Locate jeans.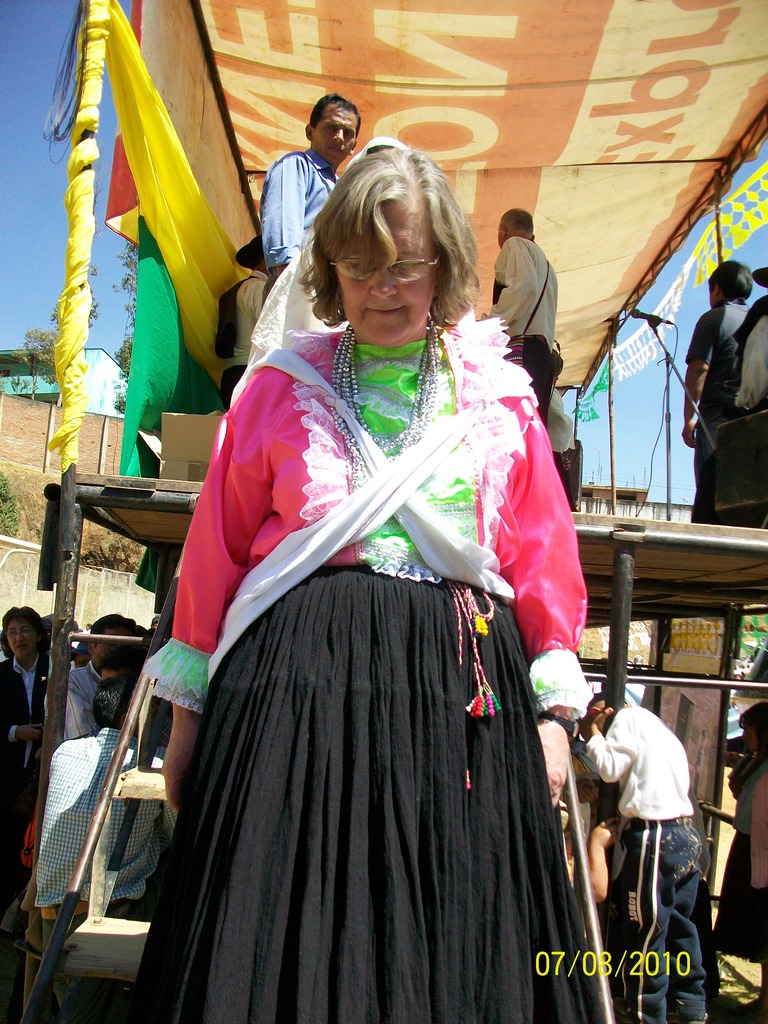
Bounding box: <region>628, 824, 722, 995</region>.
